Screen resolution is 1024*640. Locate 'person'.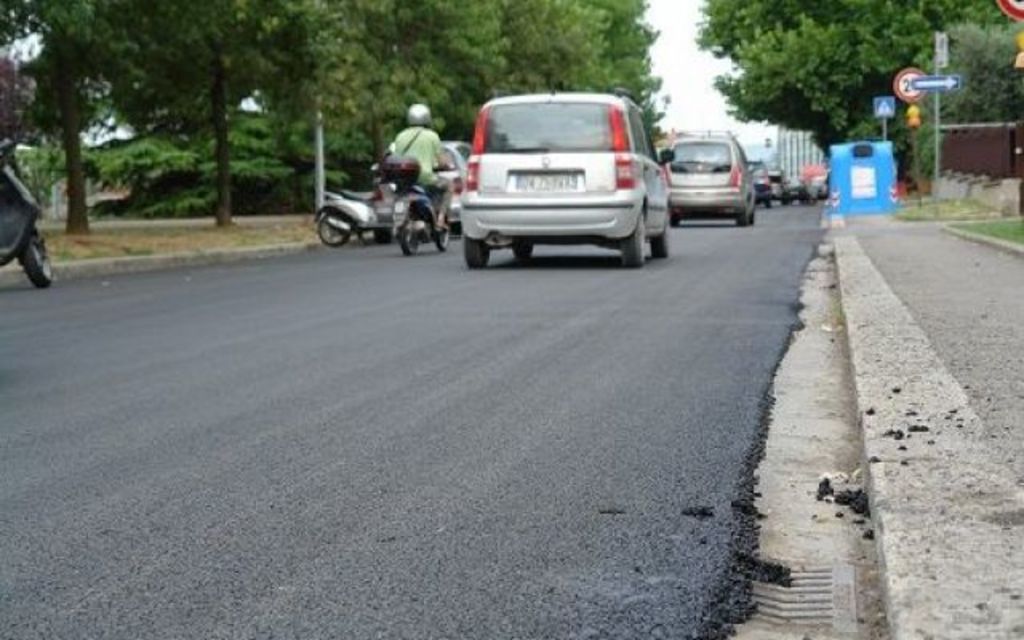
392 104 453 227.
